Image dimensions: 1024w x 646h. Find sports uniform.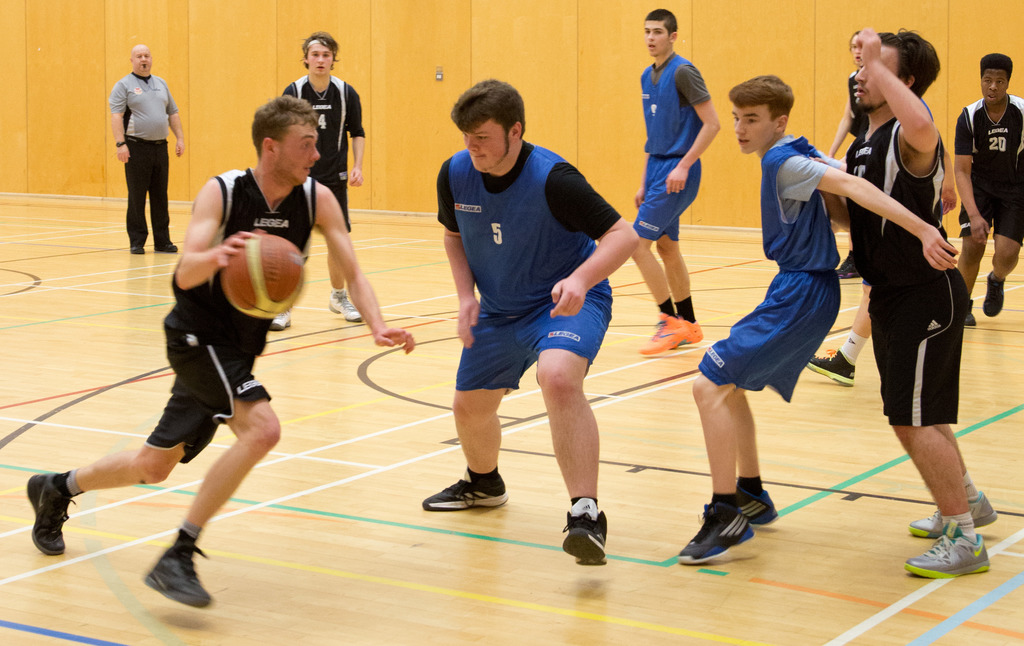
detection(436, 131, 633, 399).
